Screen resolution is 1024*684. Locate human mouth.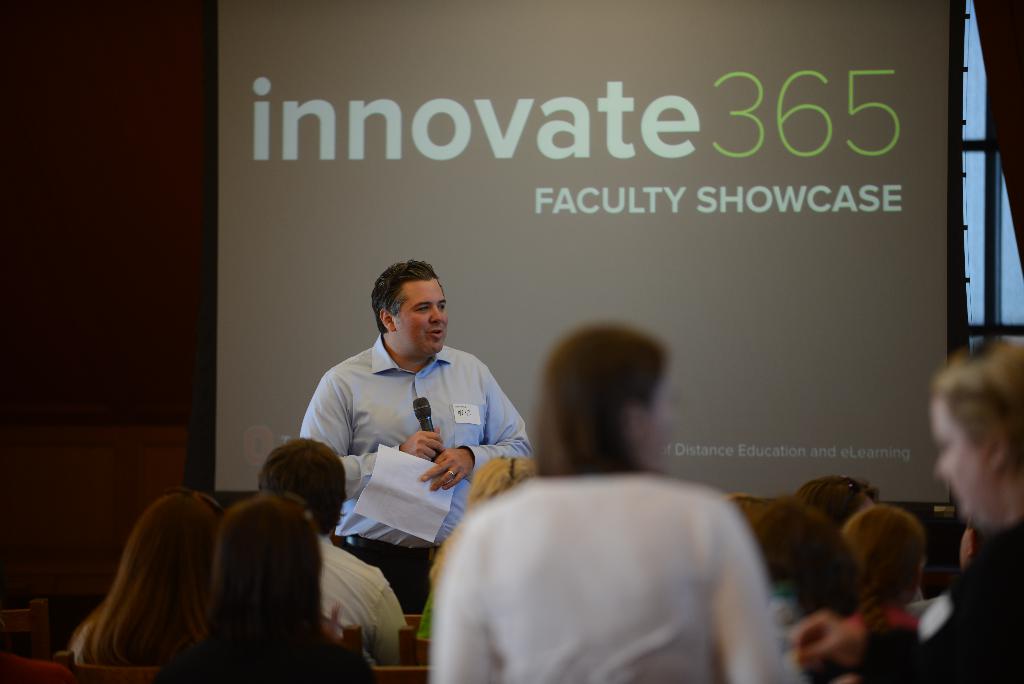
{"x1": 424, "y1": 322, "x2": 442, "y2": 342}.
